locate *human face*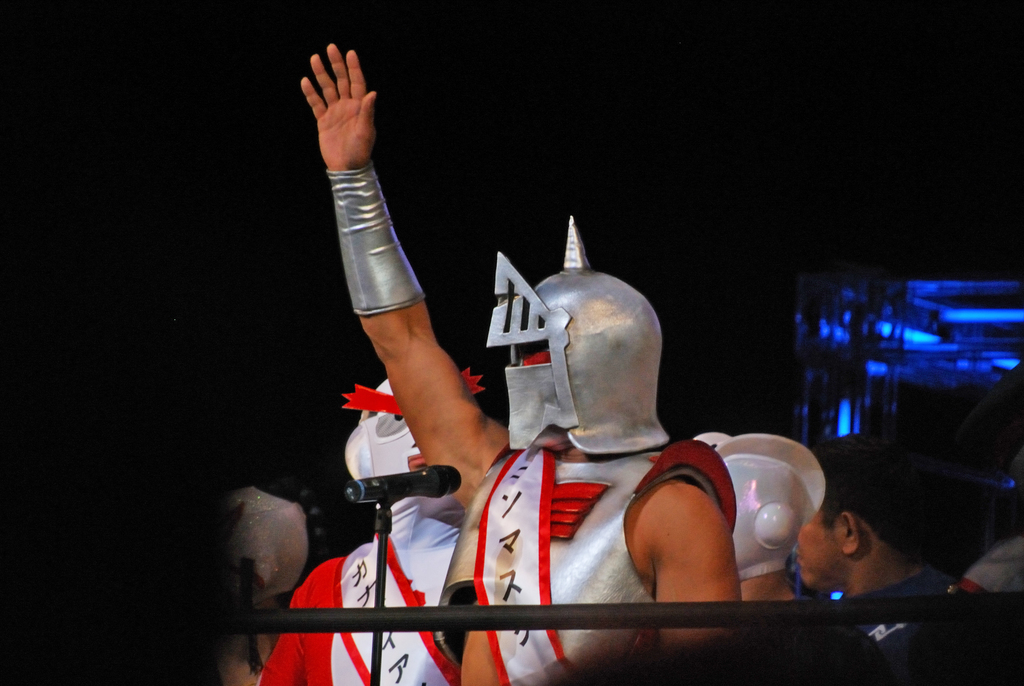
794,509,845,583
